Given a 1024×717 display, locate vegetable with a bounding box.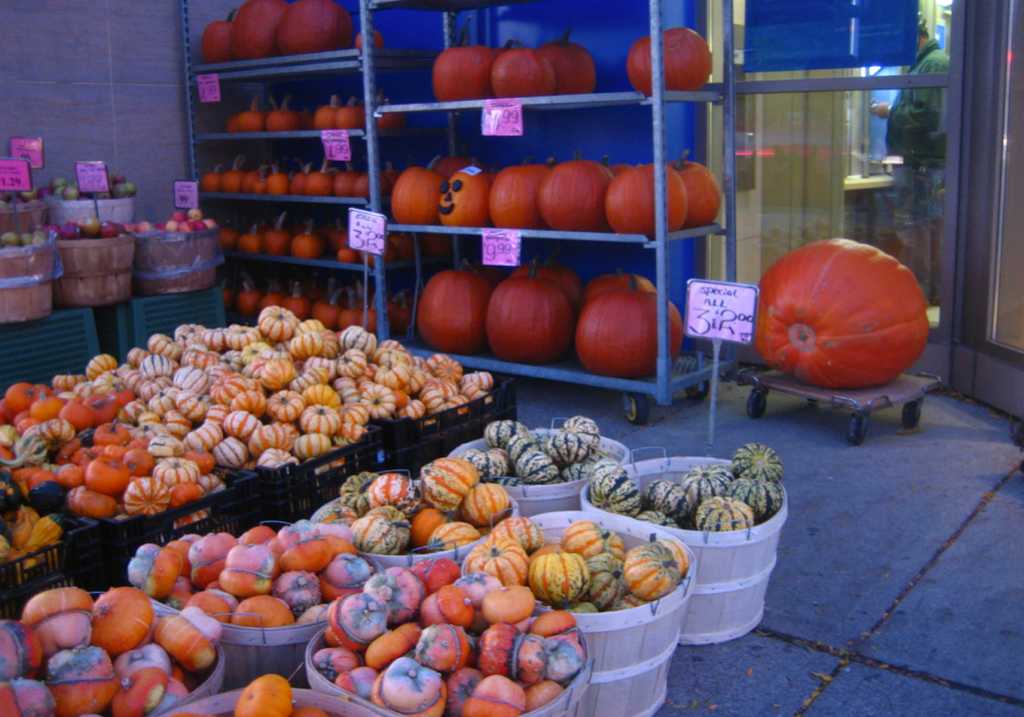
Located: (x1=189, y1=590, x2=244, y2=622).
